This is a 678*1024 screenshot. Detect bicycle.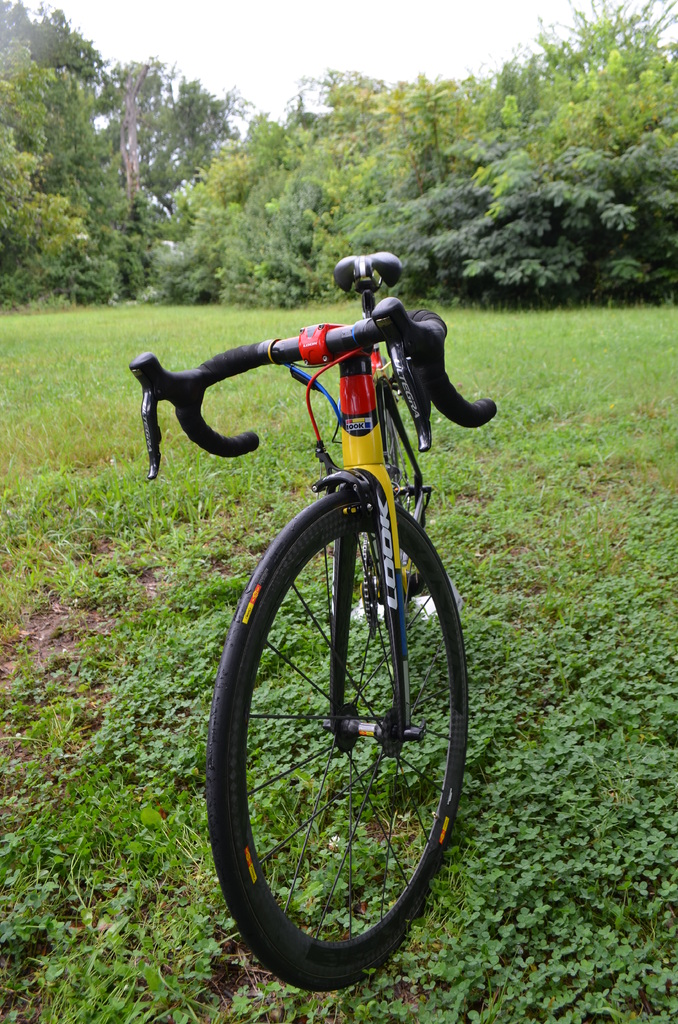
138, 256, 518, 972.
